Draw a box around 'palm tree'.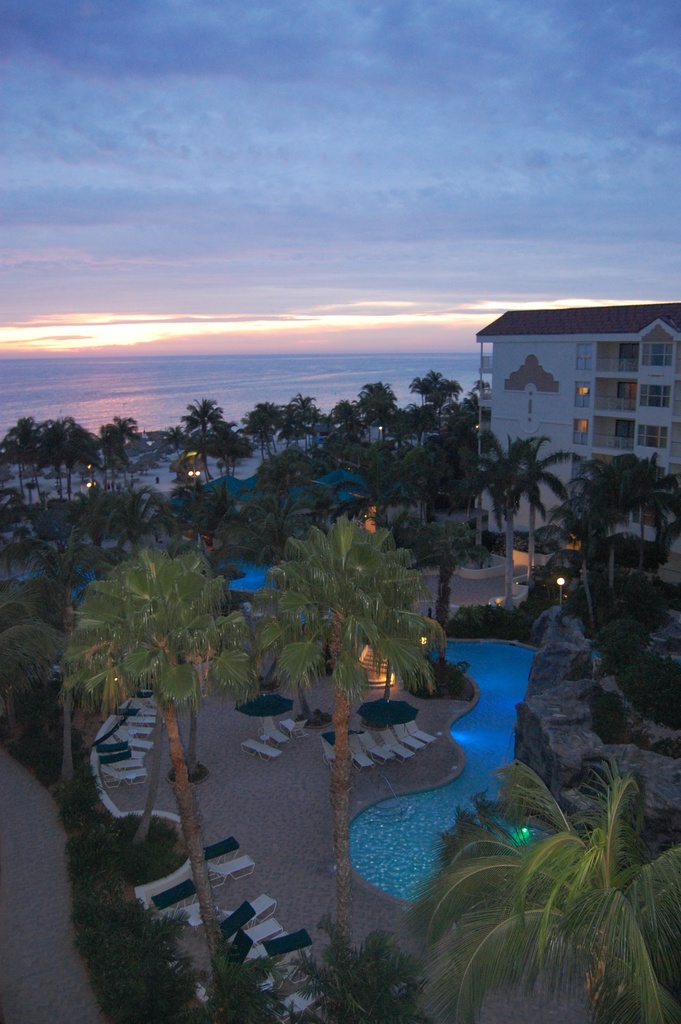
bbox=(434, 367, 457, 416).
